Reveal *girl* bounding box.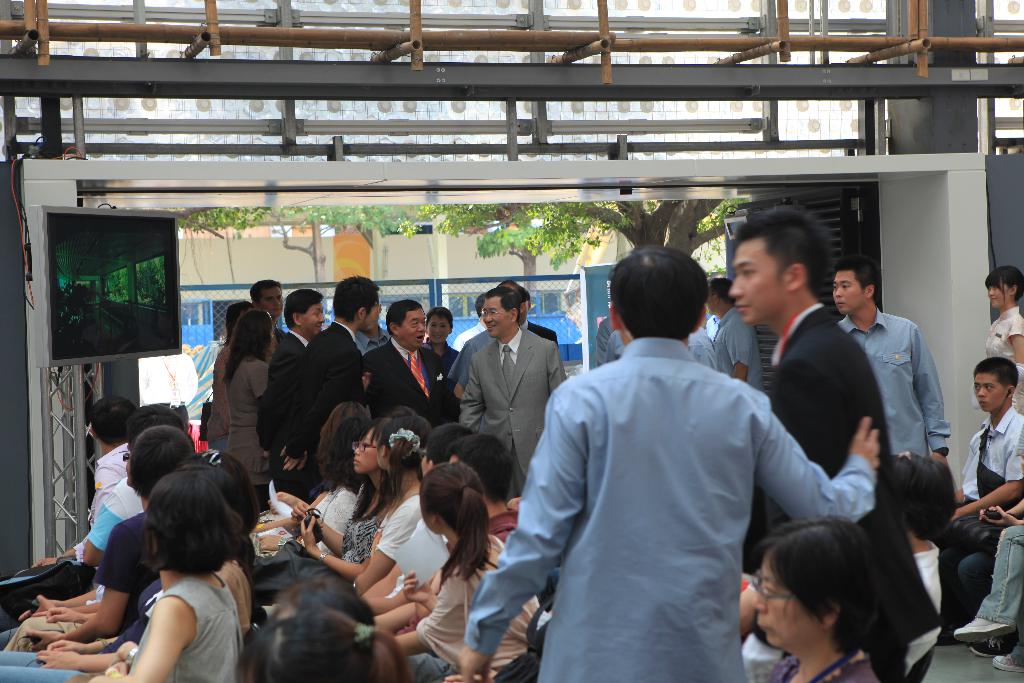
Revealed: 374, 459, 537, 682.
